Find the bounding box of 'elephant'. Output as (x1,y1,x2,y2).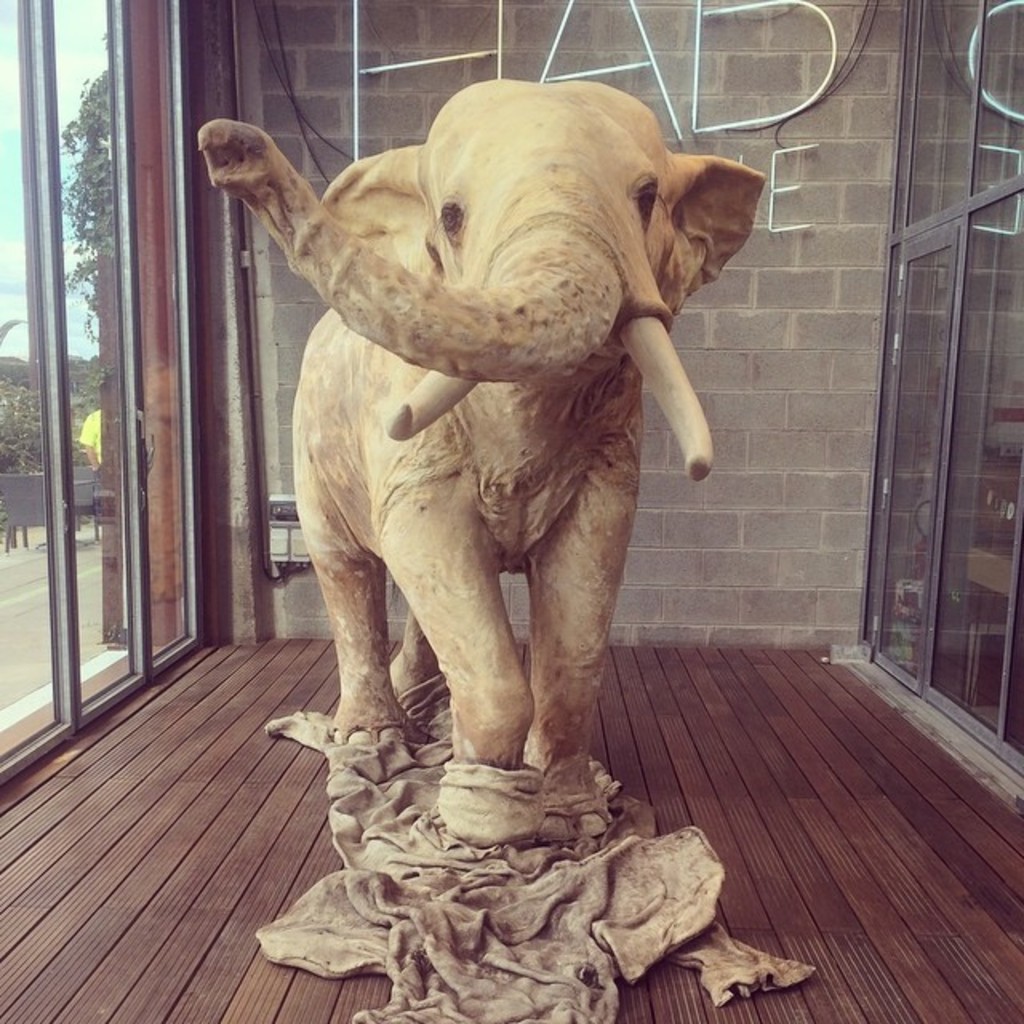
(202,88,795,798).
